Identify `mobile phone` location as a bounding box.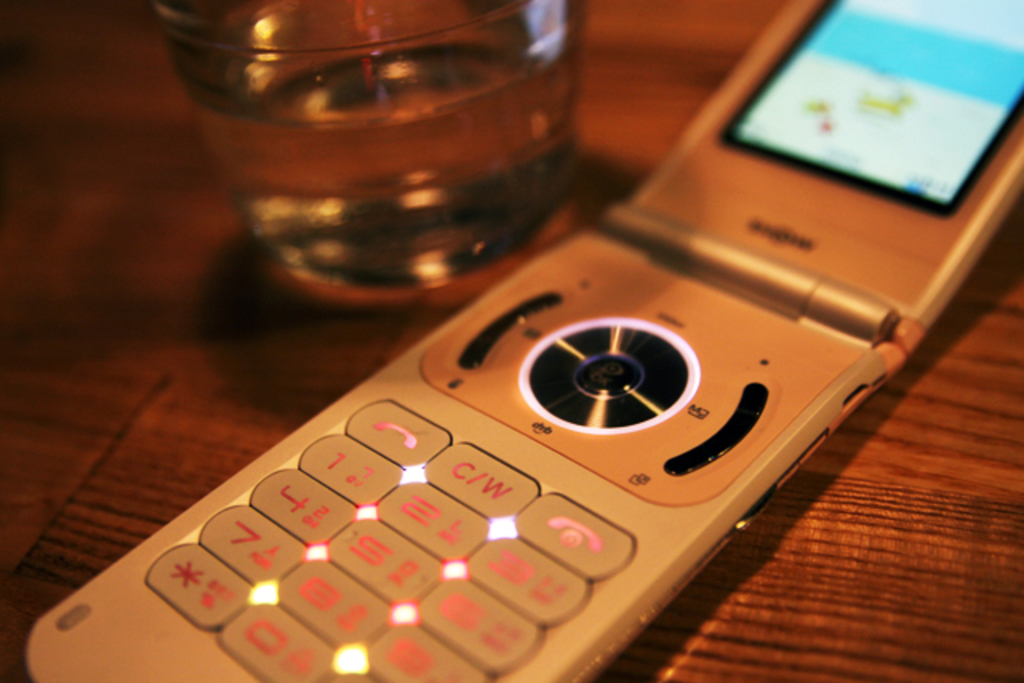
box(19, 0, 1022, 681).
